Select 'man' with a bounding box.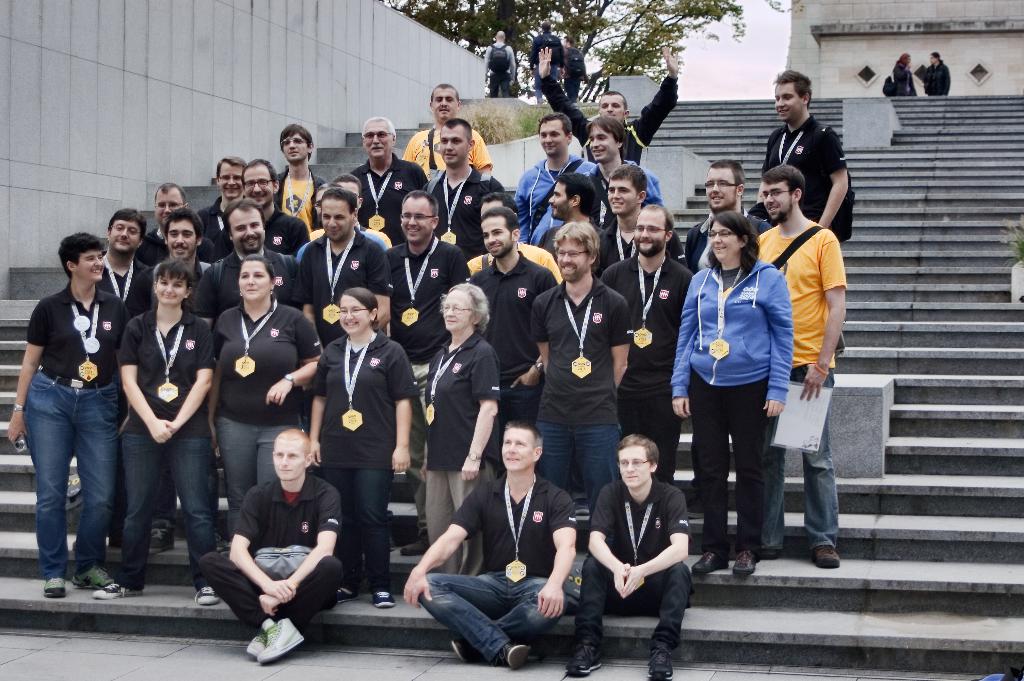
rect(560, 43, 596, 99).
